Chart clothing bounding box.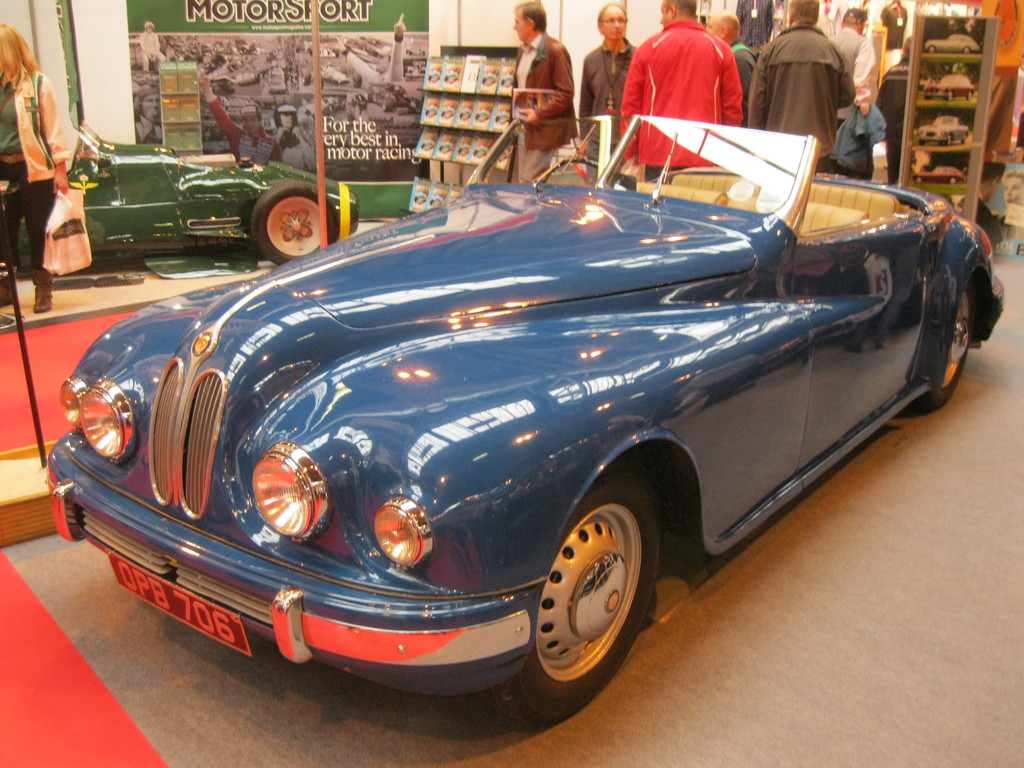
Charted: (left=509, top=28, right=578, bottom=185).
